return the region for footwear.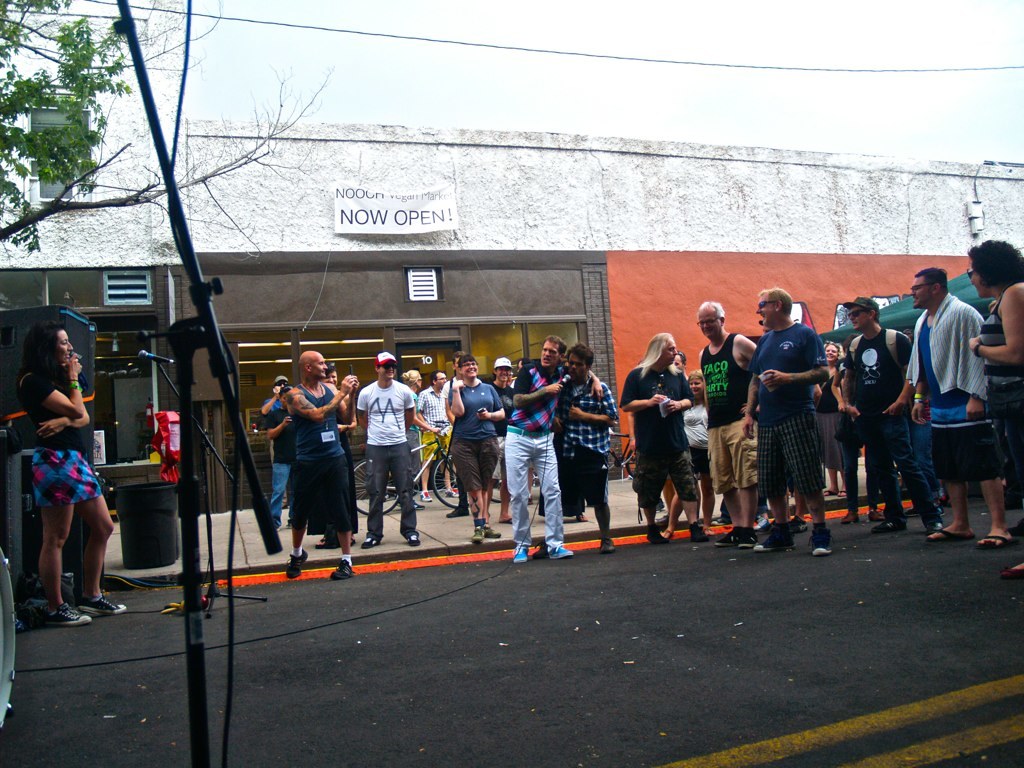
[x1=688, y1=520, x2=707, y2=542].
